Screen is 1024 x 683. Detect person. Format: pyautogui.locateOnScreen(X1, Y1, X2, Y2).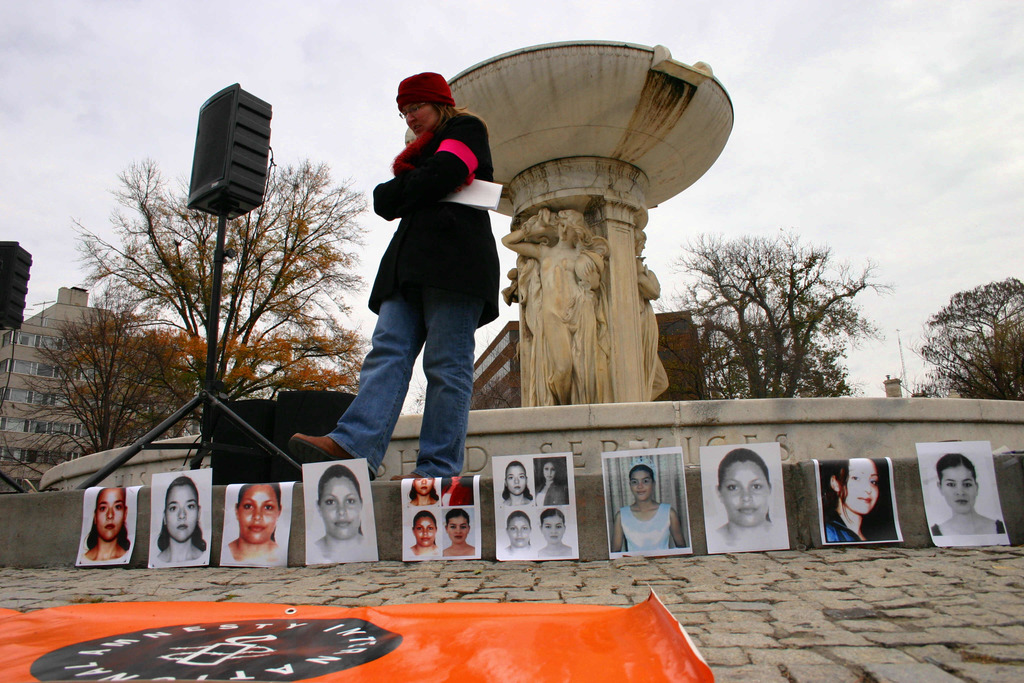
pyautogui.locateOnScreen(932, 450, 1009, 536).
